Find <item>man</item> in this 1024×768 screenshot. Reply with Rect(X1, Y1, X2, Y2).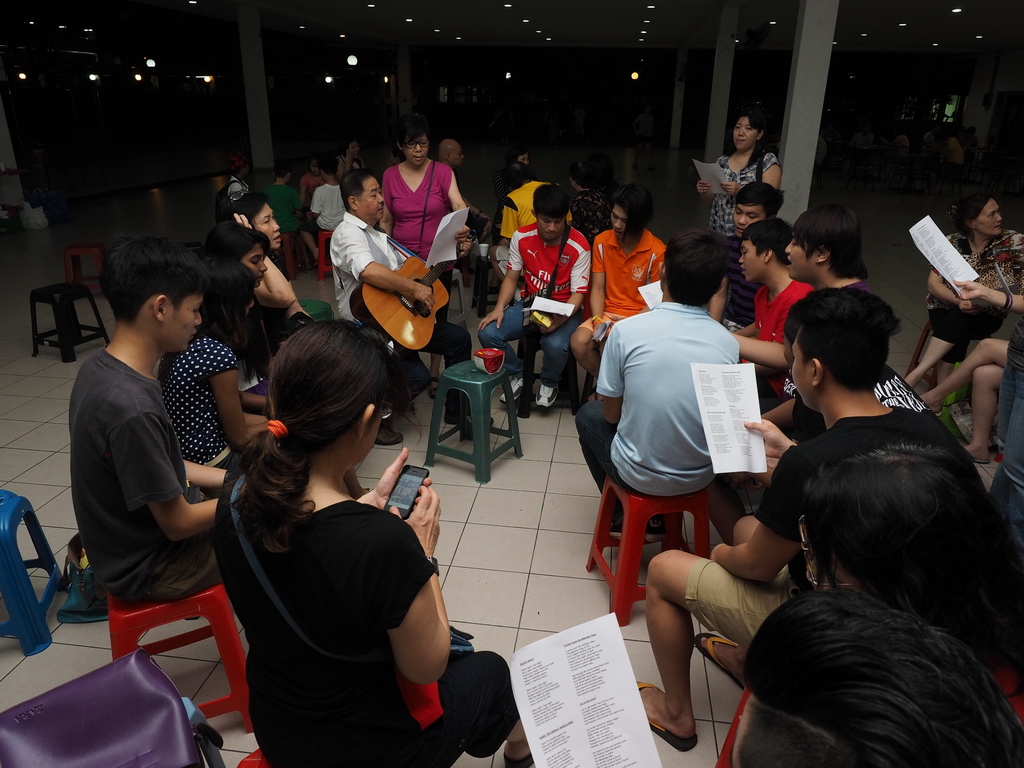
Rect(637, 280, 916, 720).
